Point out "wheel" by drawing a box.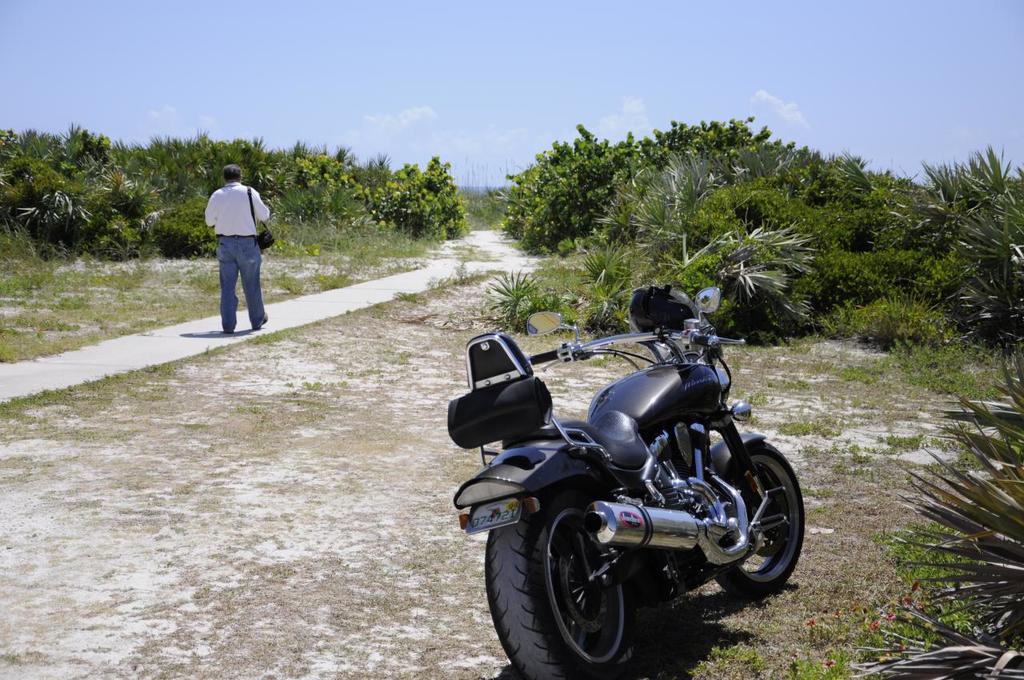
bbox=[484, 475, 681, 679].
